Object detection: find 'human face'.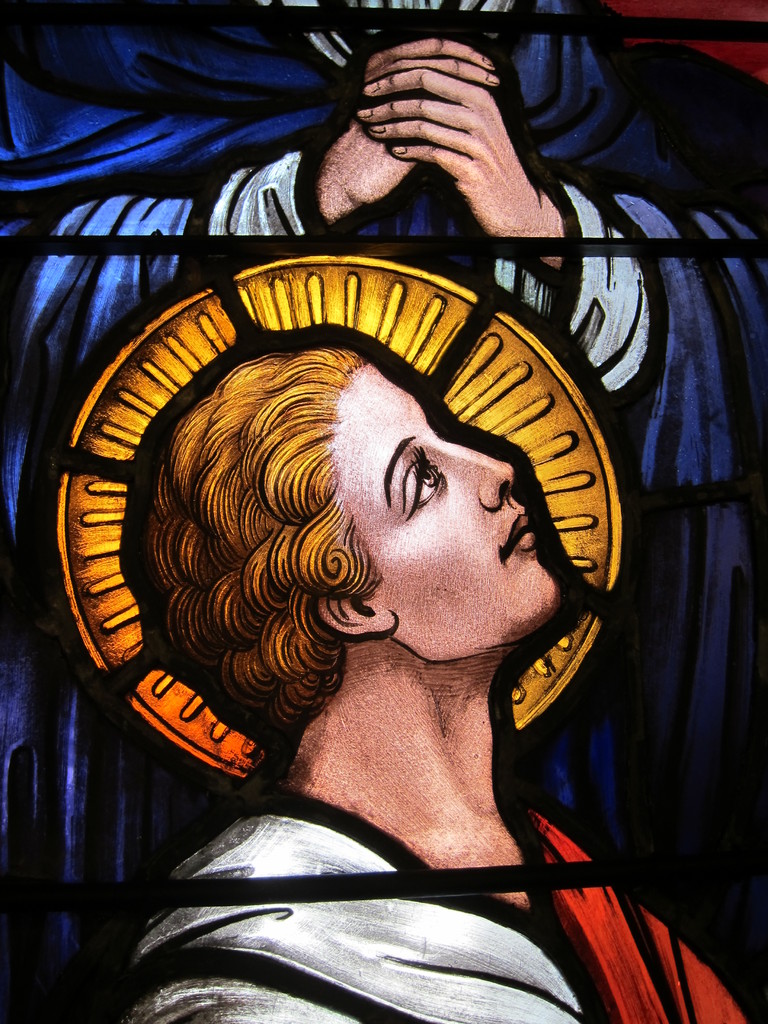
bbox(319, 388, 569, 657).
